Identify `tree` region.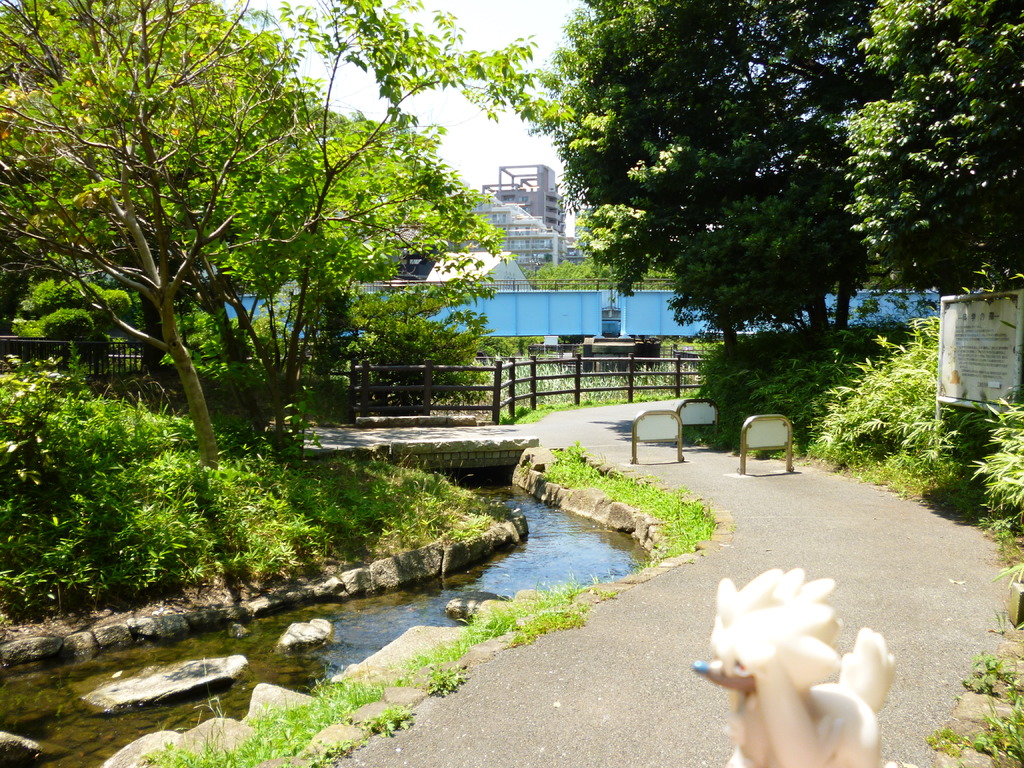
Region: 846 0 1023 299.
